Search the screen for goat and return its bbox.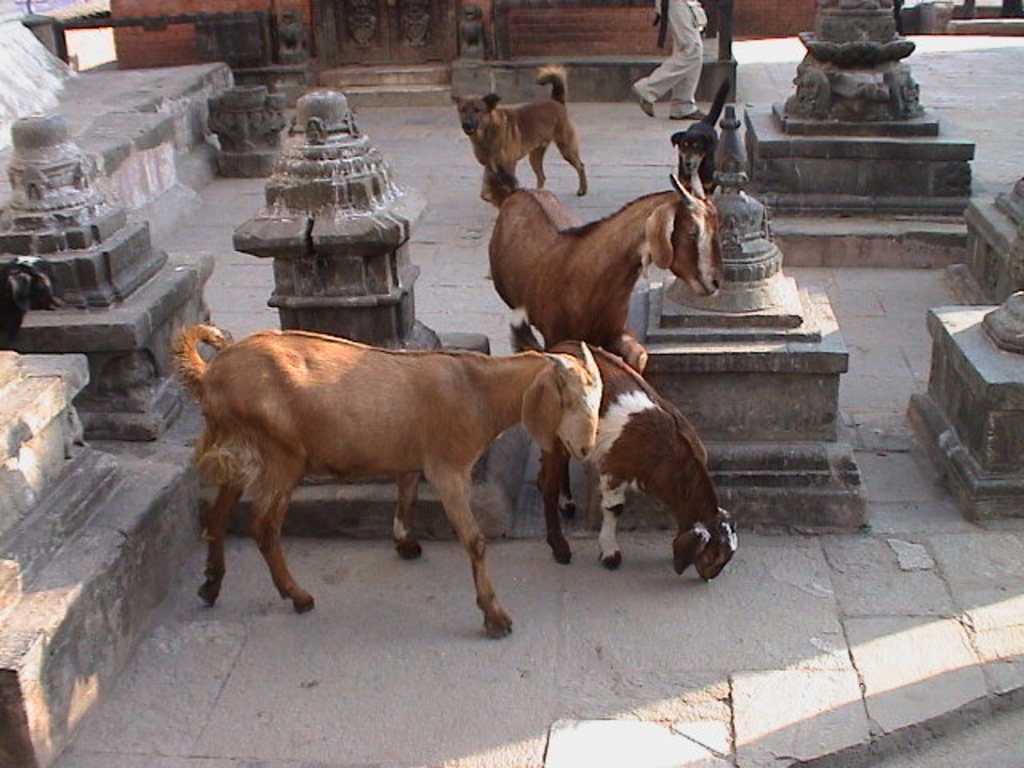
Found: [left=166, top=309, right=622, bottom=645].
